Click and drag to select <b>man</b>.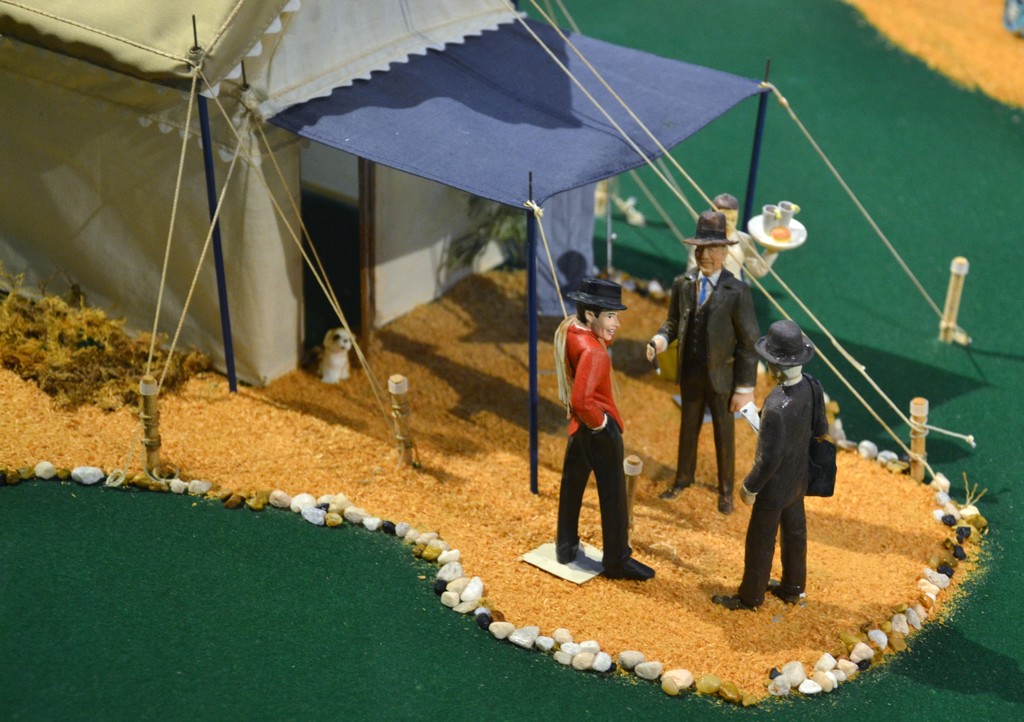
Selection: [717, 308, 831, 619].
